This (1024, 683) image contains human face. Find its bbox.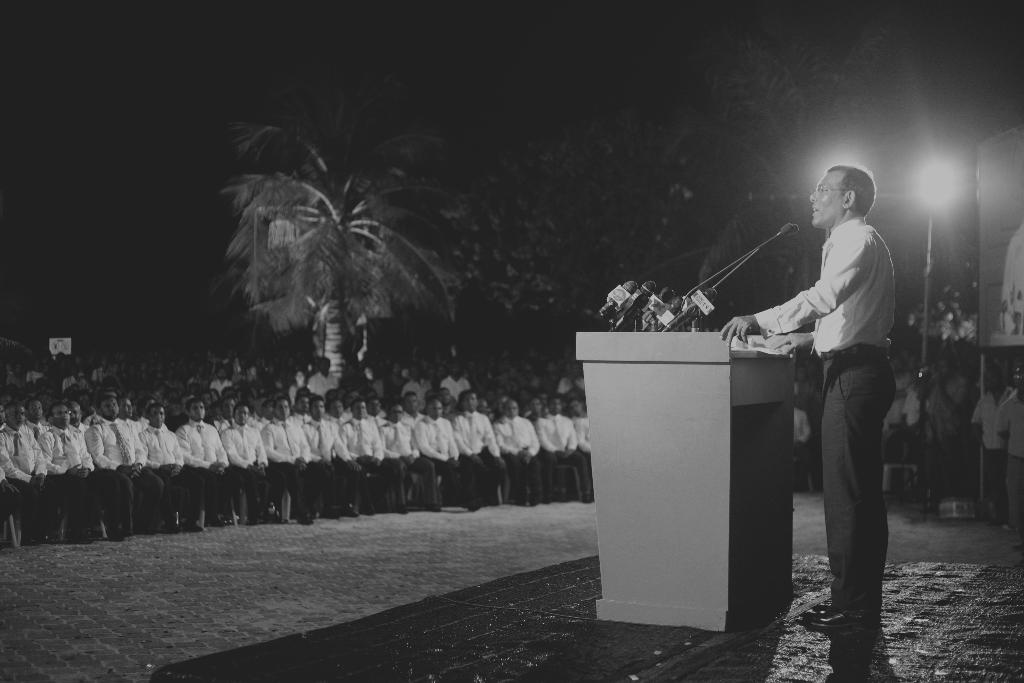
26:398:45:420.
